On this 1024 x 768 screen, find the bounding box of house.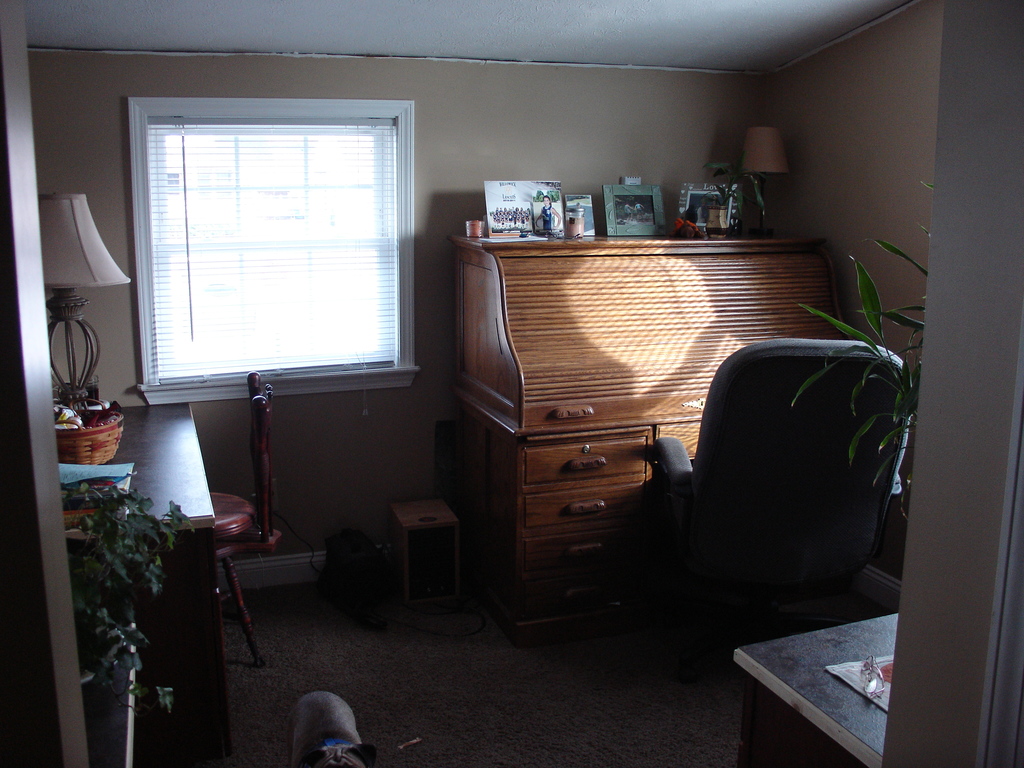
Bounding box: 0/0/1023/767.
